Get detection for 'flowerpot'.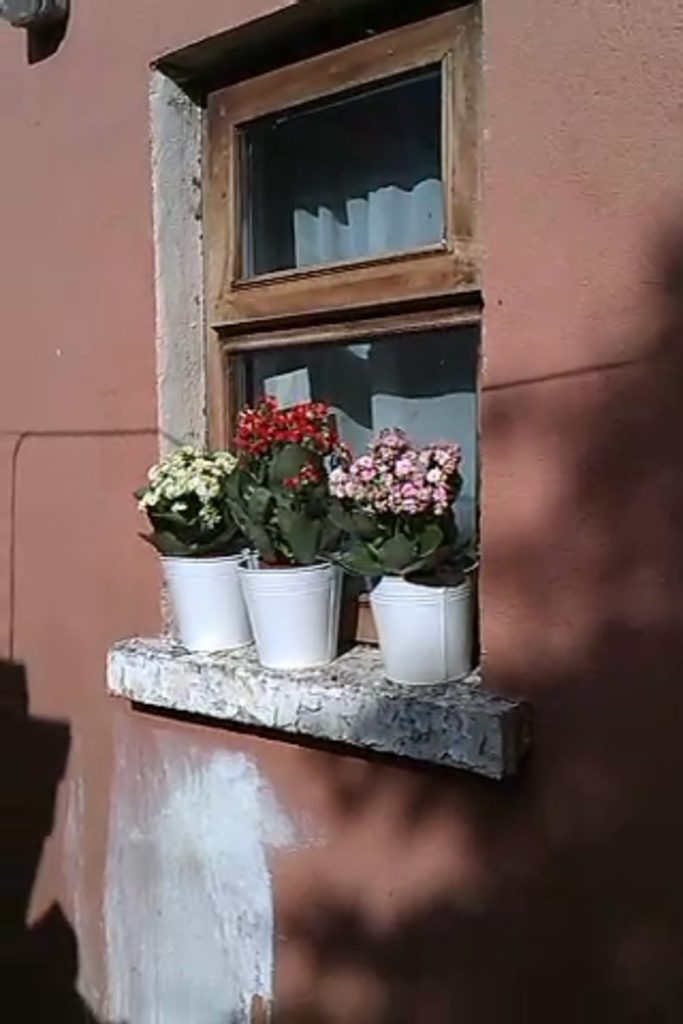
Detection: <box>158,550,248,653</box>.
